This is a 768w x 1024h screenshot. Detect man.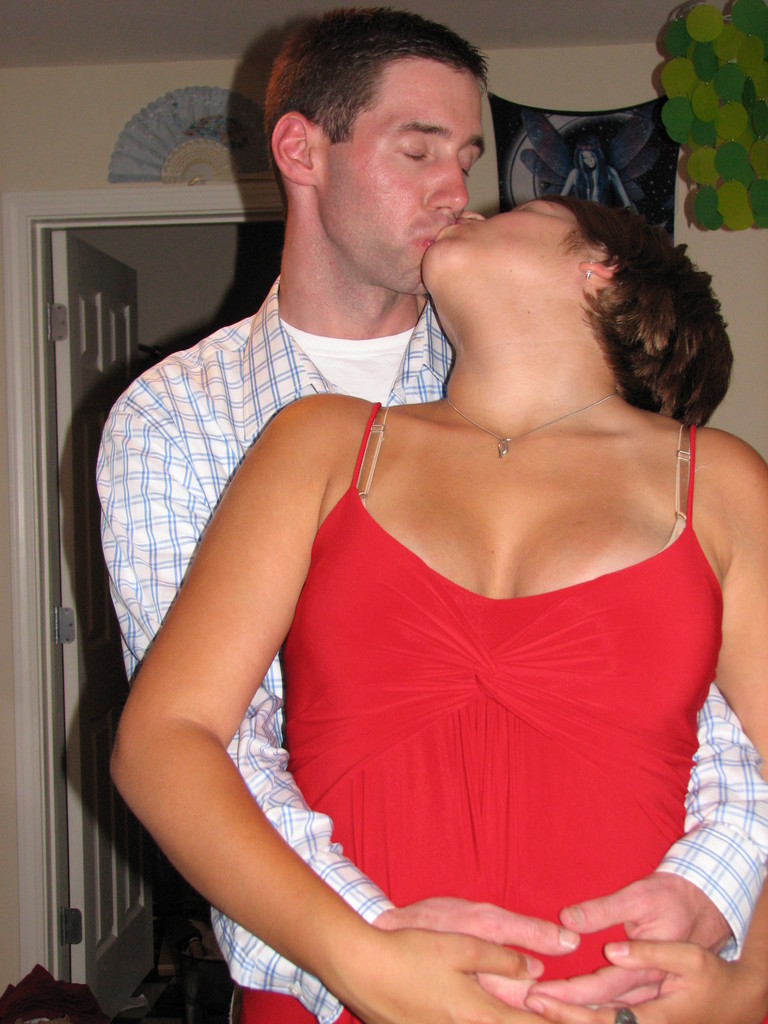
93/4/767/1023.
